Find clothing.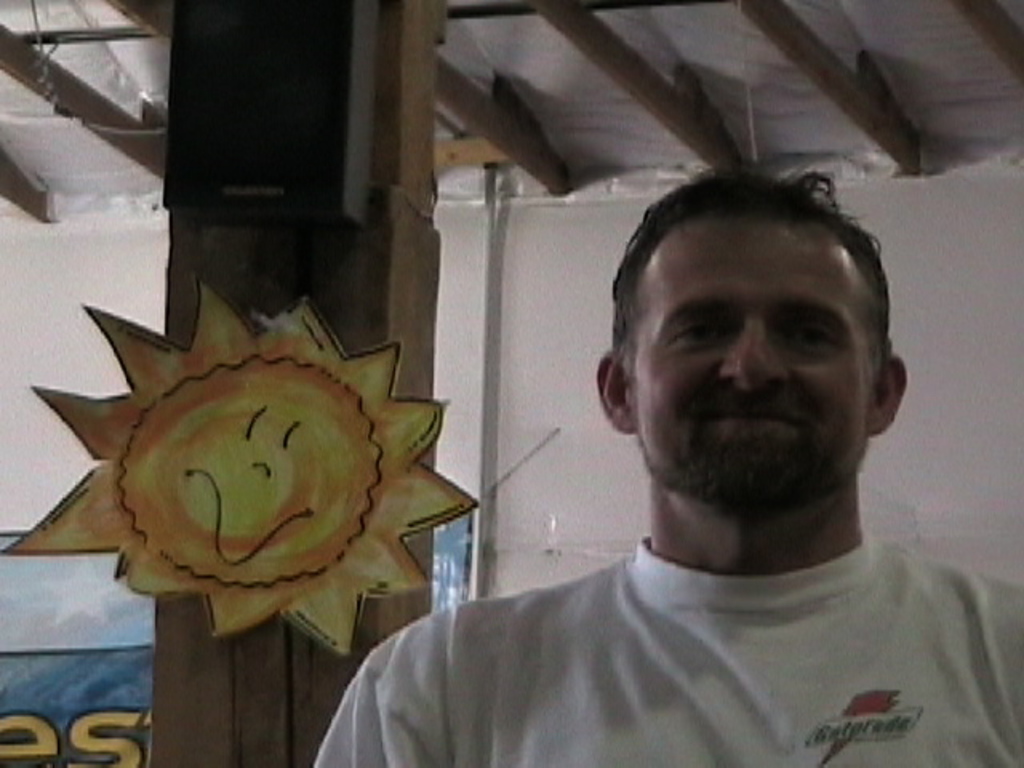
(left=315, top=538, right=1022, bottom=766).
